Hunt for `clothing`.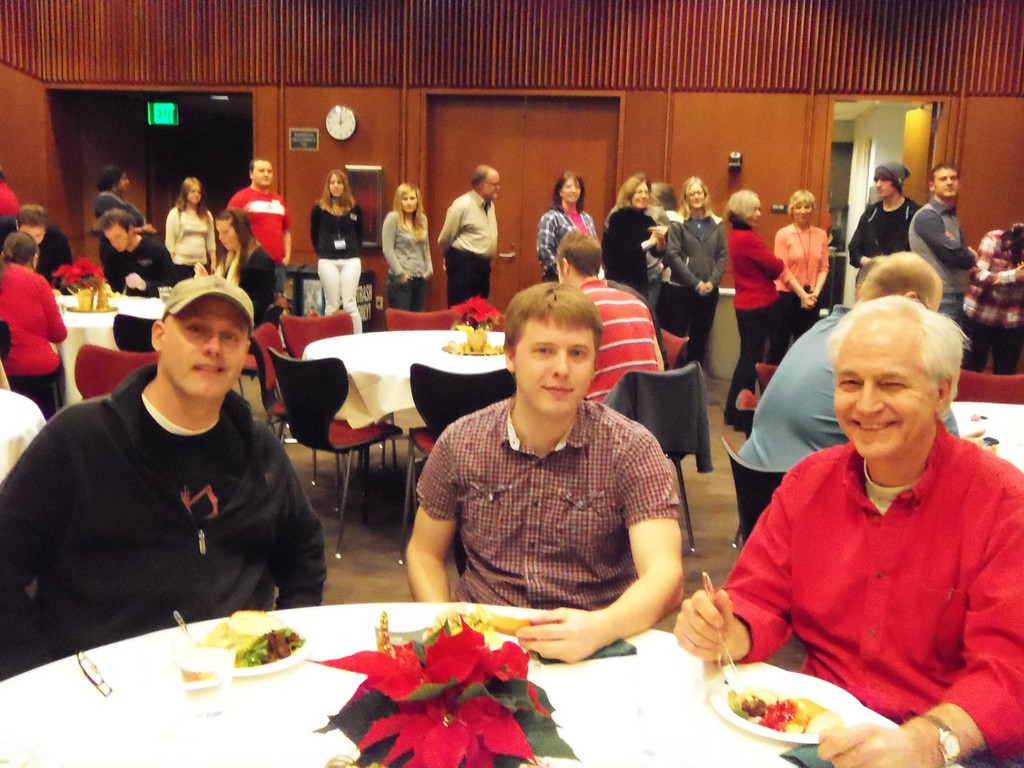
Hunted down at bbox=(218, 232, 268, 316).
